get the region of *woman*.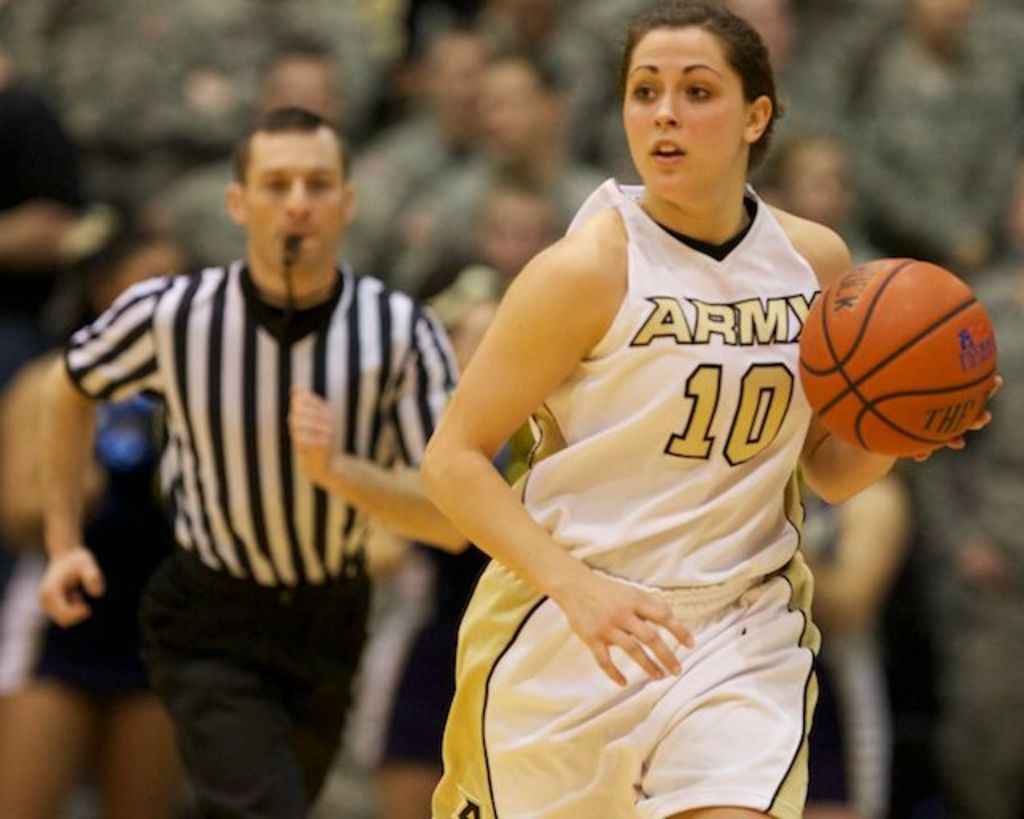
box=[384, 21, 888, 818].
